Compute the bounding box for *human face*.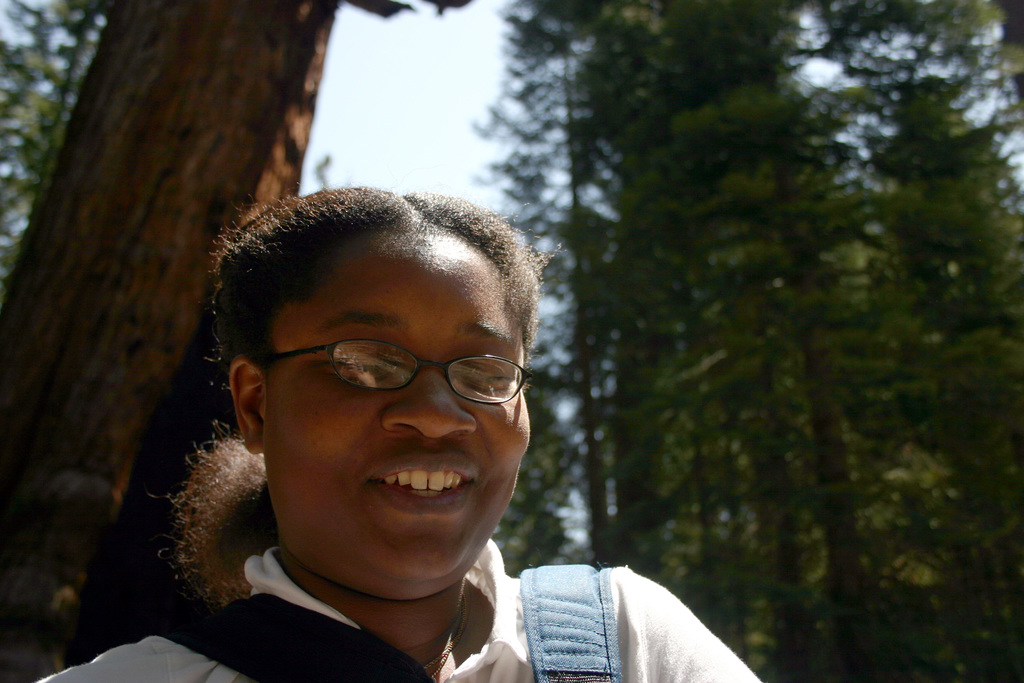
{"x1": 270, "y1": 233, "x2": 530, "y2": 598}.
